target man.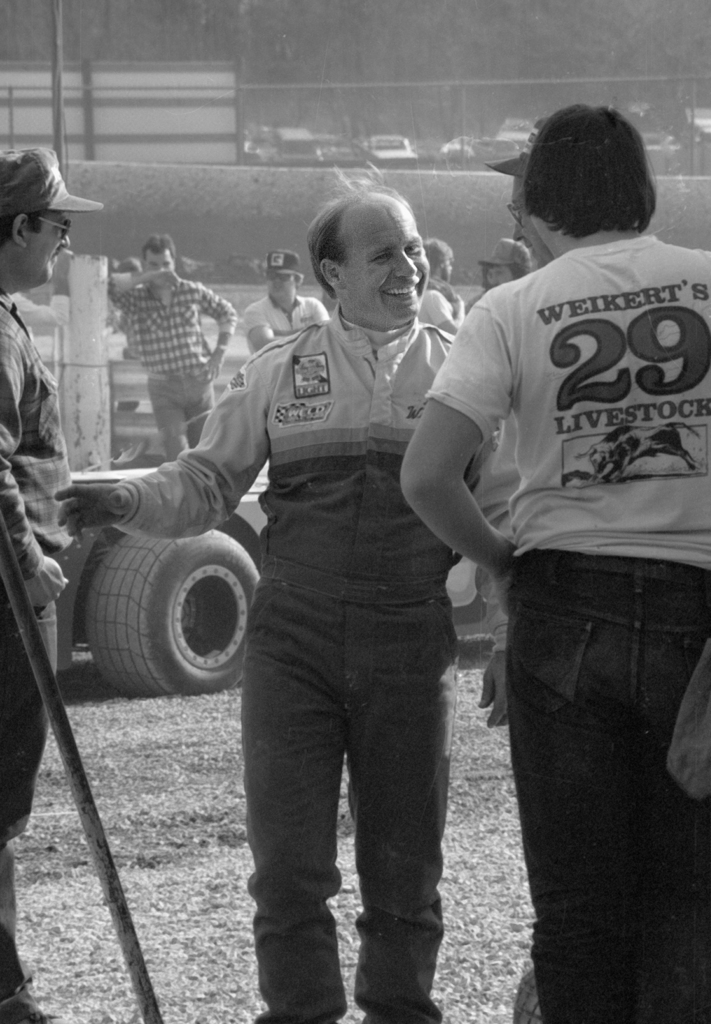
Target region: [left=230, top=251, right=327, bottom=370].
